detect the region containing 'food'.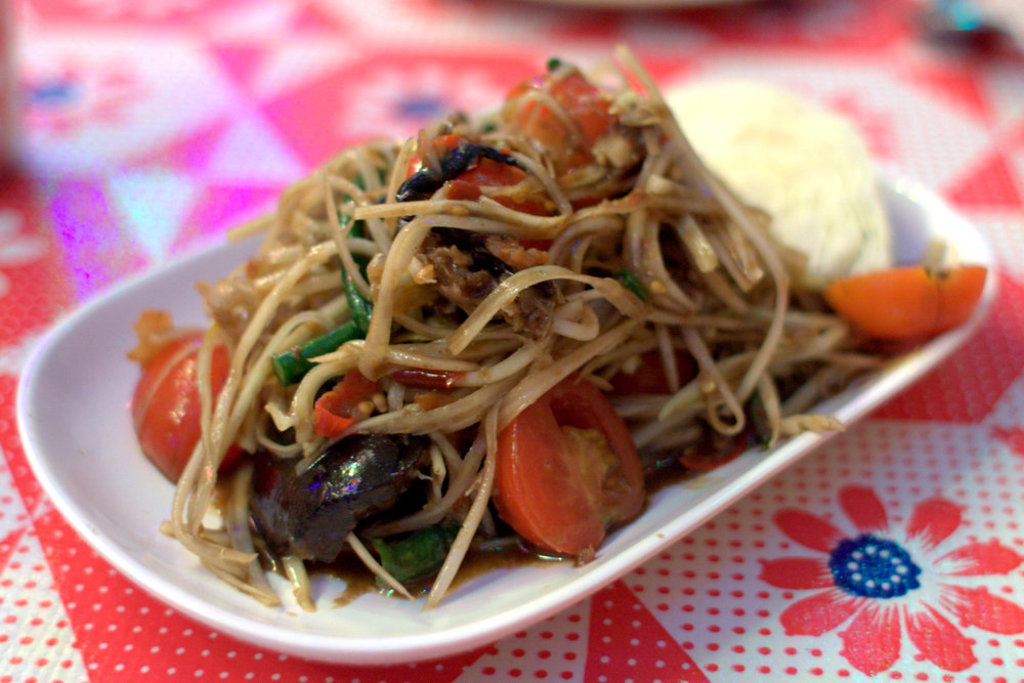
x1=133 y1=27 x2=904 y2=596.
